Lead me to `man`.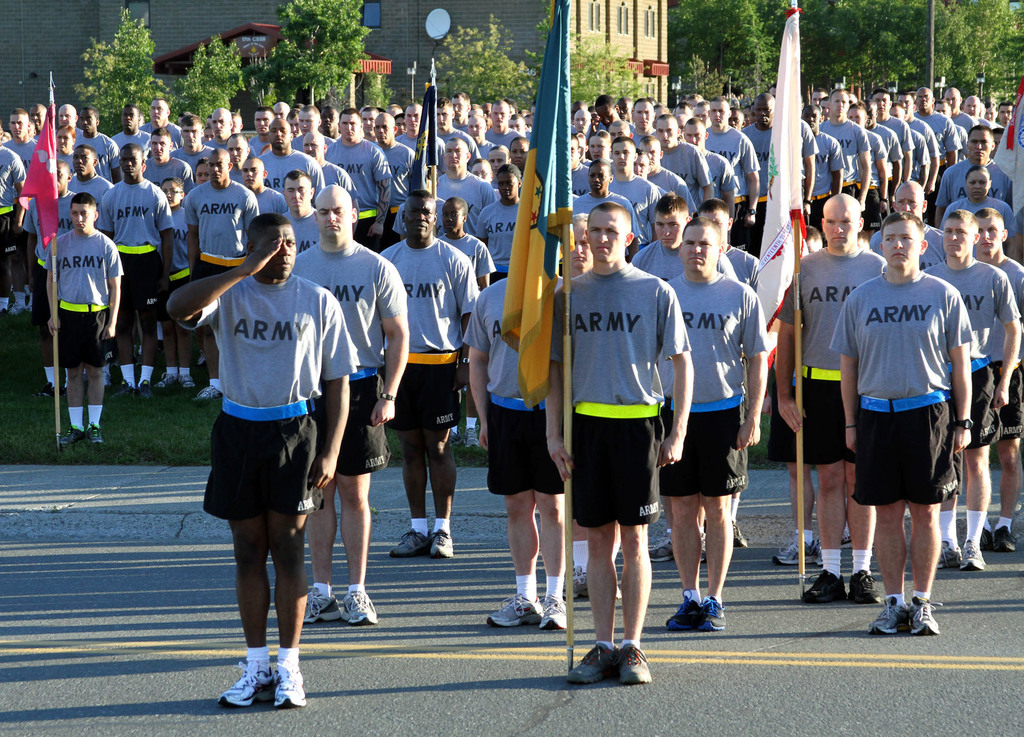
Lead to BBox(538, 200, 693, 690).
